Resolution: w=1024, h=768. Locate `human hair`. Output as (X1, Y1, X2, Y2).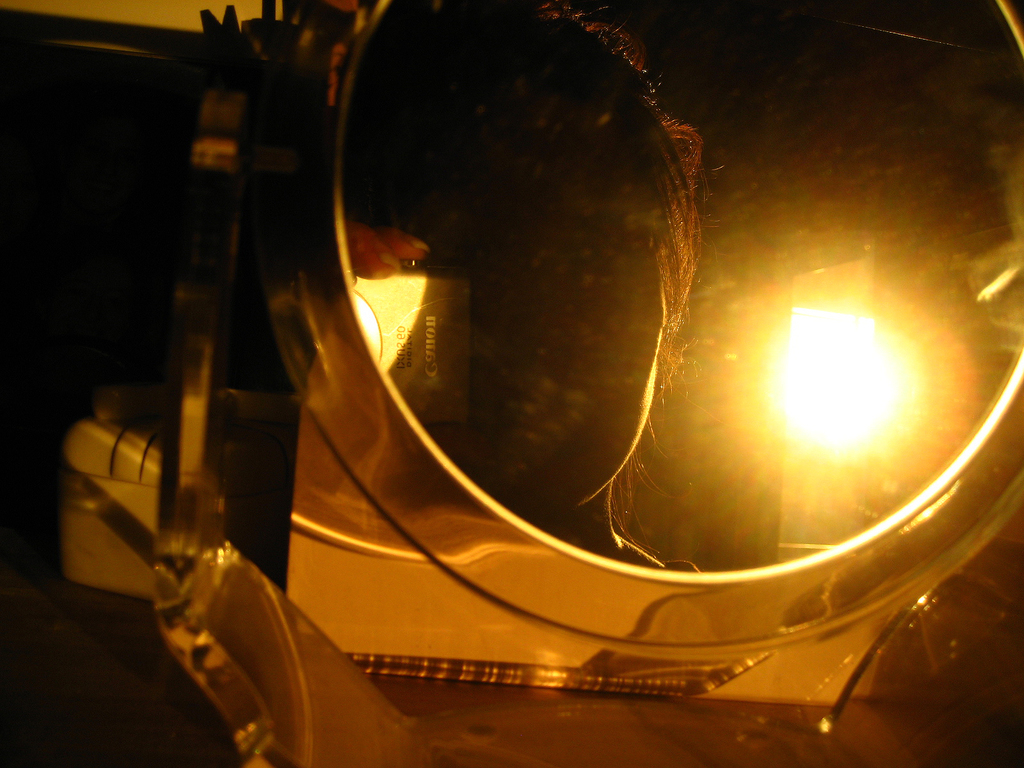
(333, 4, 705, 551).
